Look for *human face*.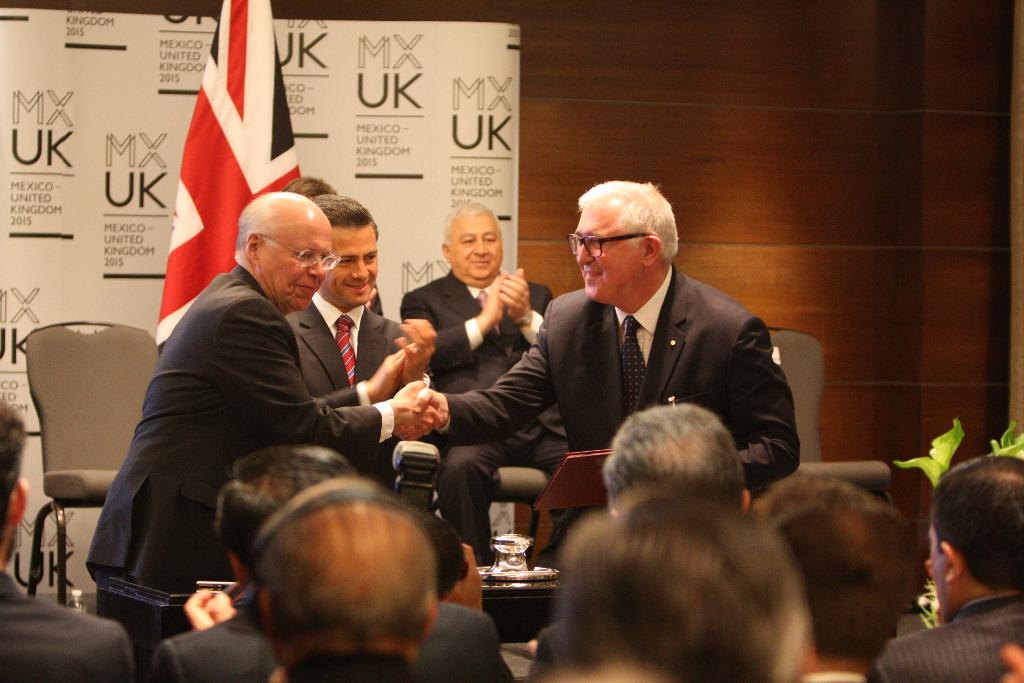
Found: x1=573 y1=210 x2=644 y2=297.
